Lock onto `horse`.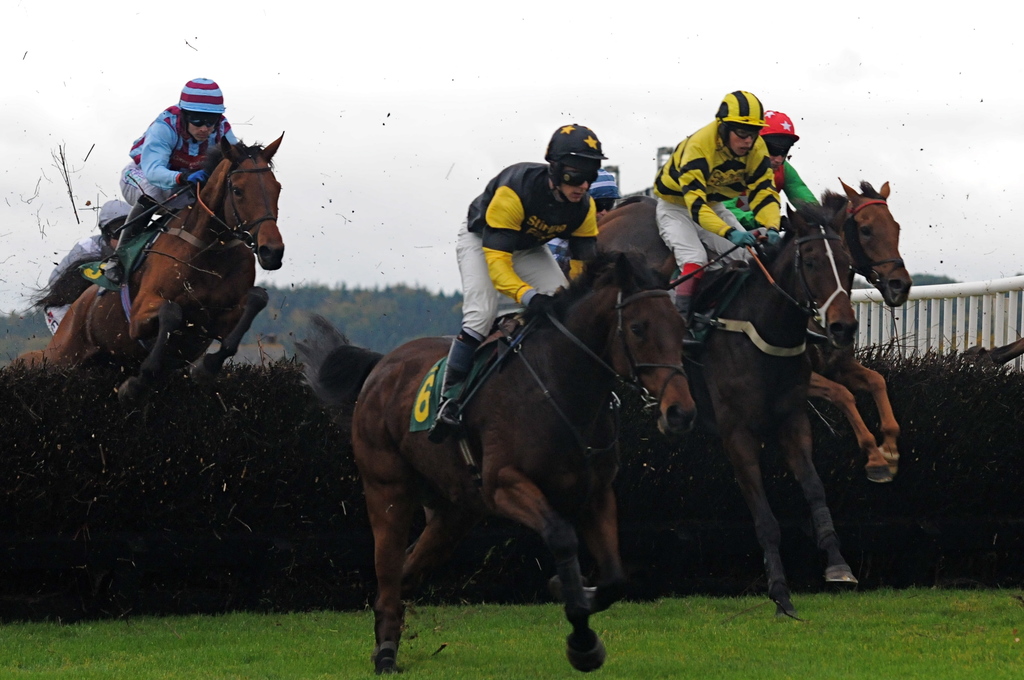
Locked: <box>807,174,917,487</box>.
